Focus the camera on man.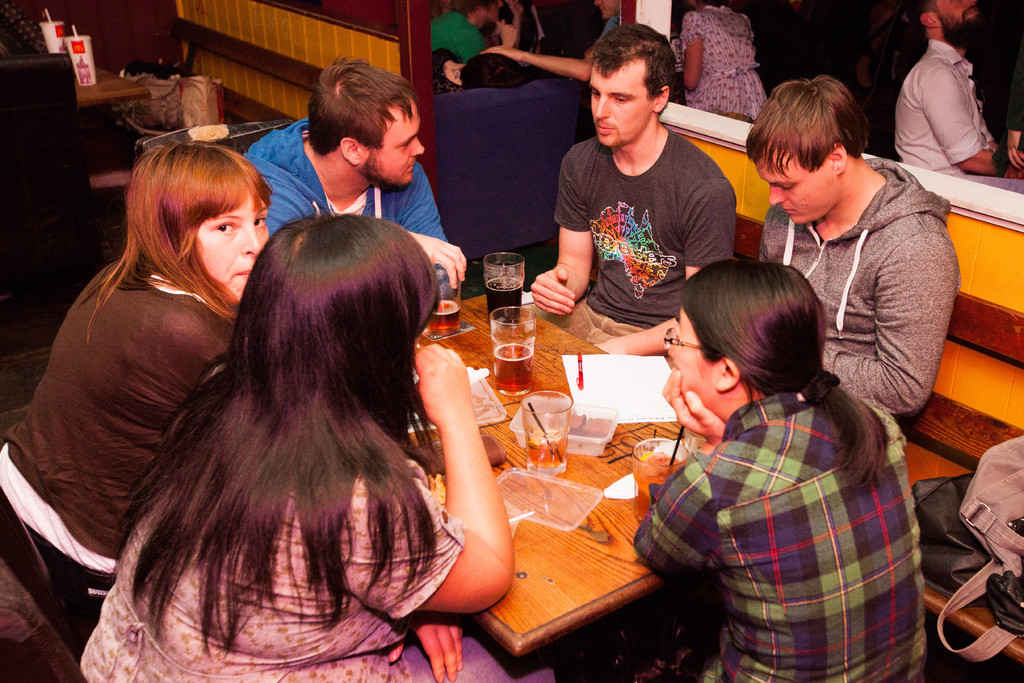
Focus region: locate(741, 74, 960, 415).
